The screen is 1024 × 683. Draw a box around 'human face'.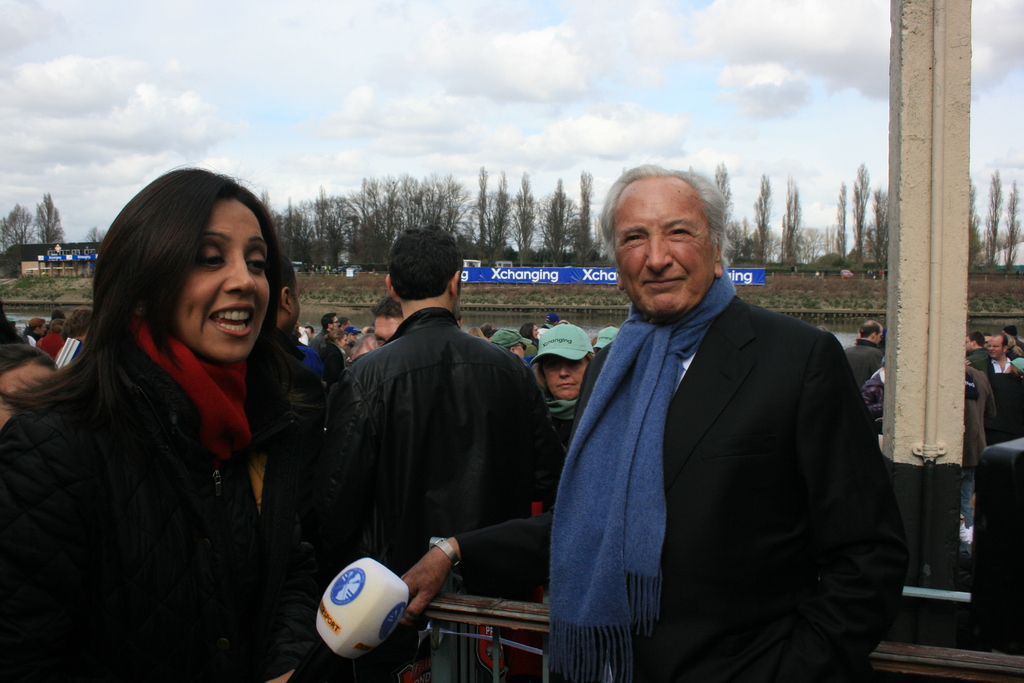
(x1=174, y1=201, x2=275, y2=362).
